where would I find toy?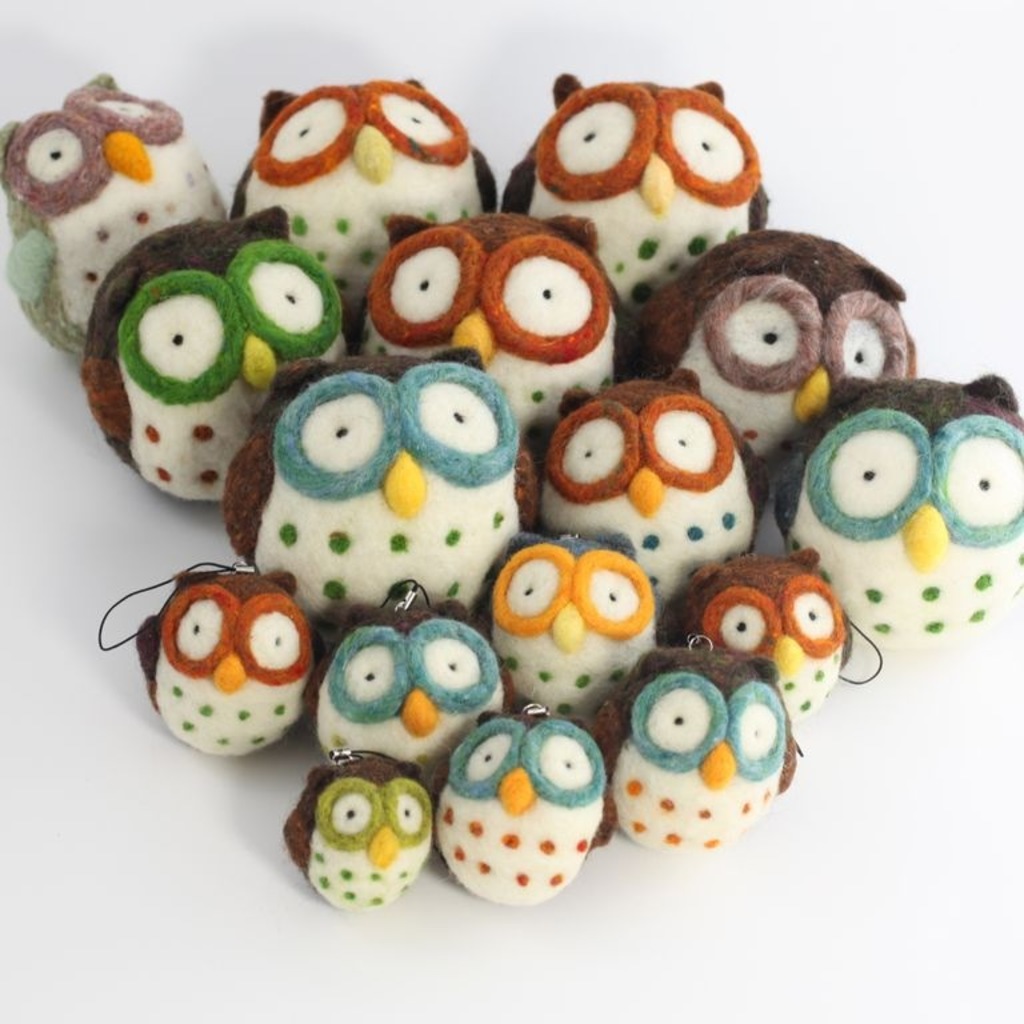
At [left=225, top=85, right=500, bottom=332].
